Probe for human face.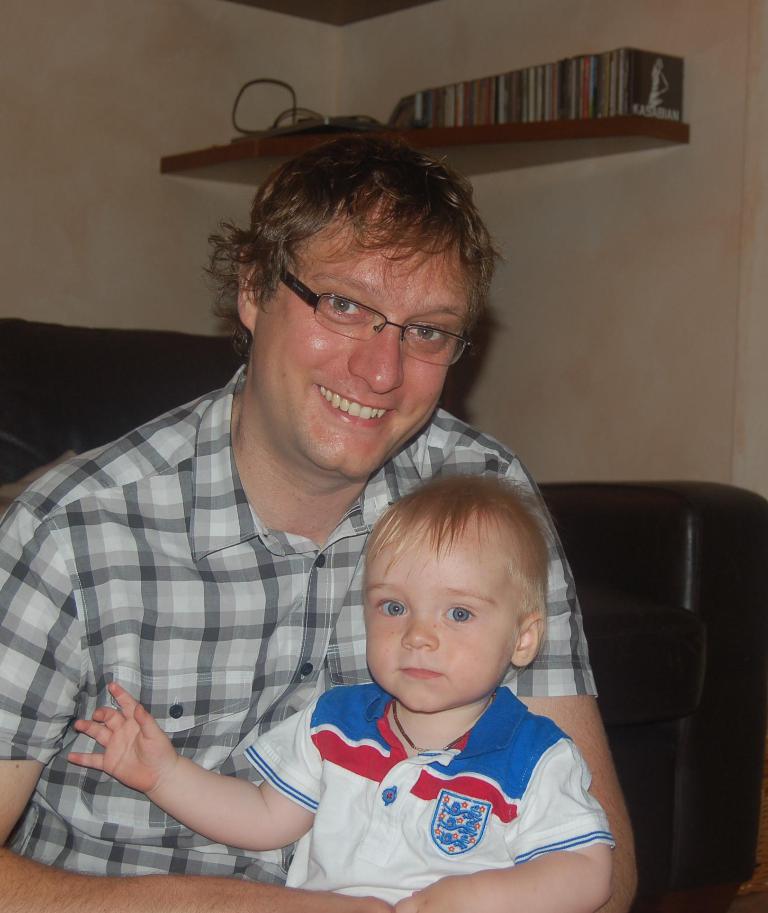
Probe result: Rect(246, 201, 476, 484).
